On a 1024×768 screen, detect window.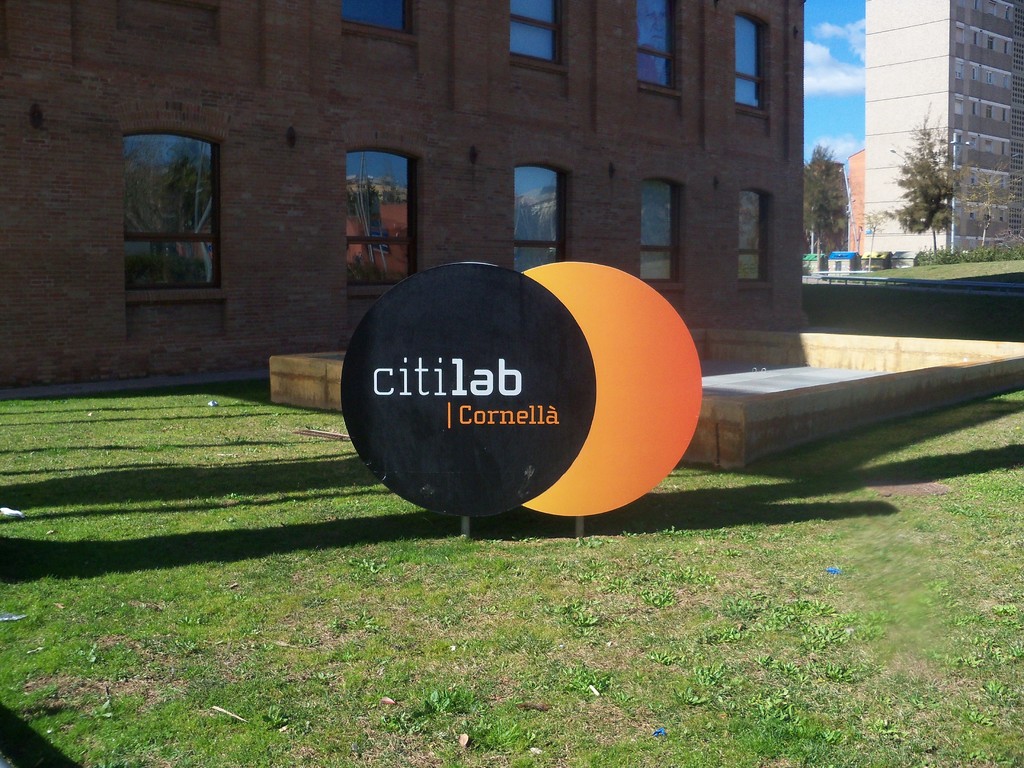
(518,170,562,269).
